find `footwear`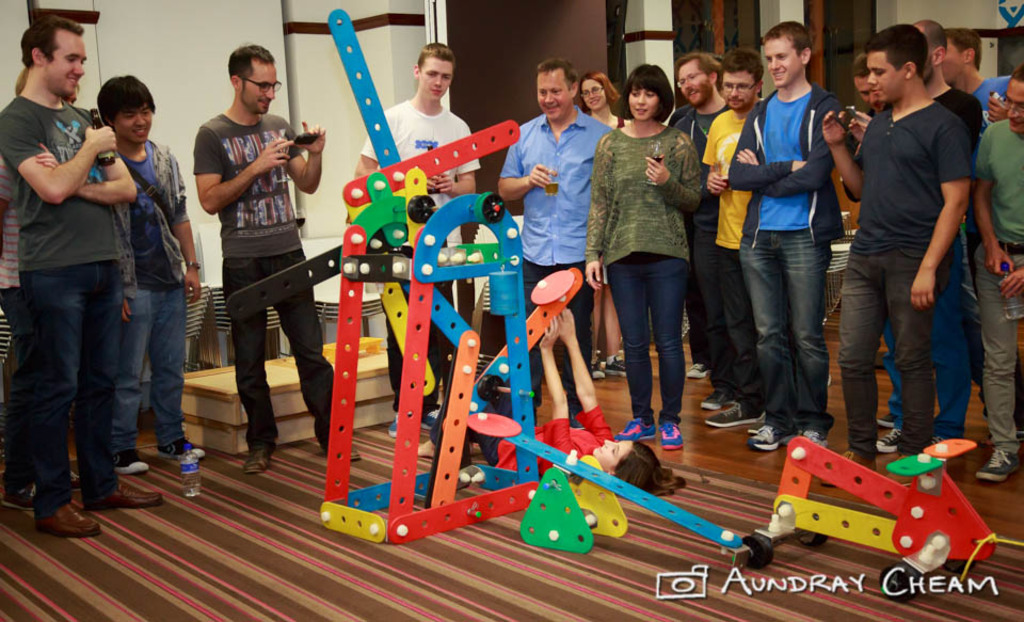
{"x1": 591, "y1": 360, "x2": 606, "y2": 381}
